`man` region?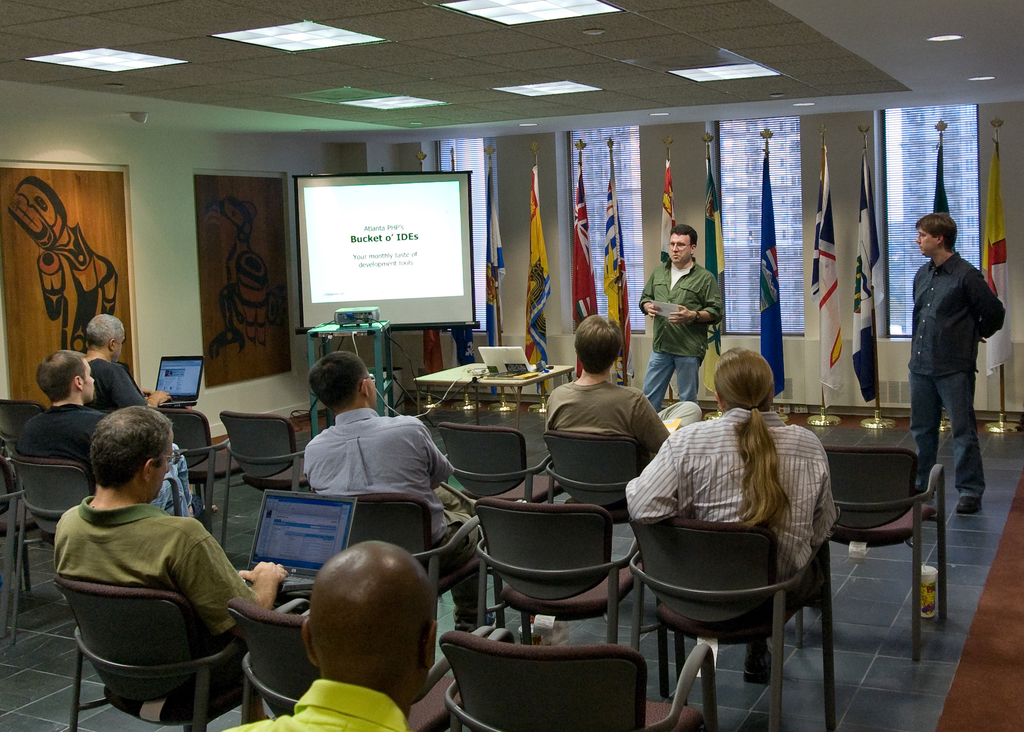
box(209, 541, 435, 731)
